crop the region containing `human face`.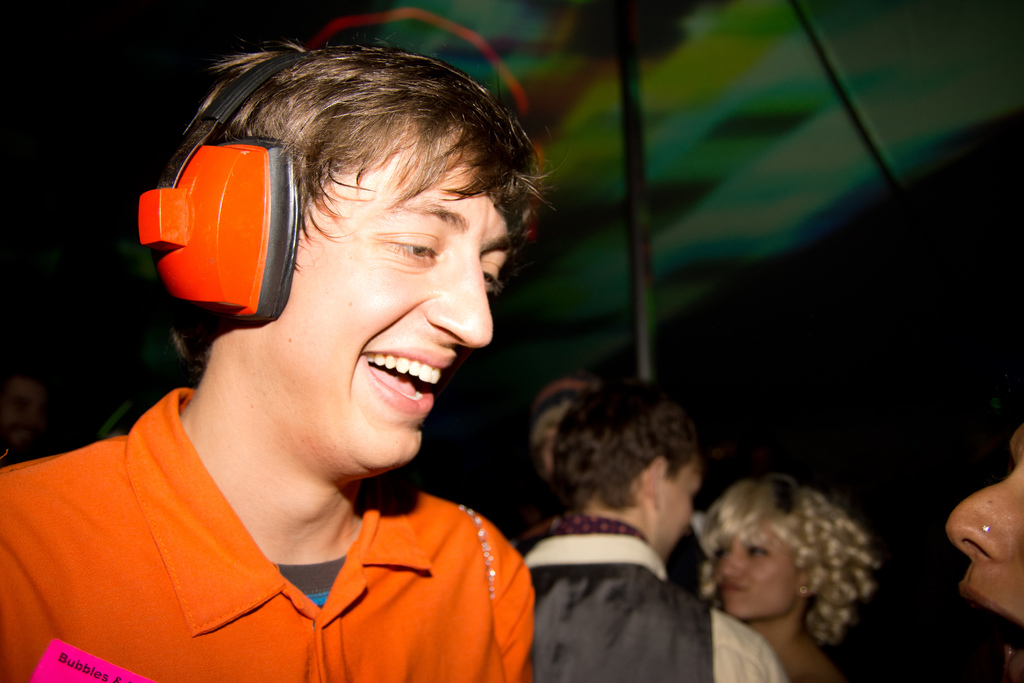
Crop region: left=718, top=531, right=802, bottom=621.
